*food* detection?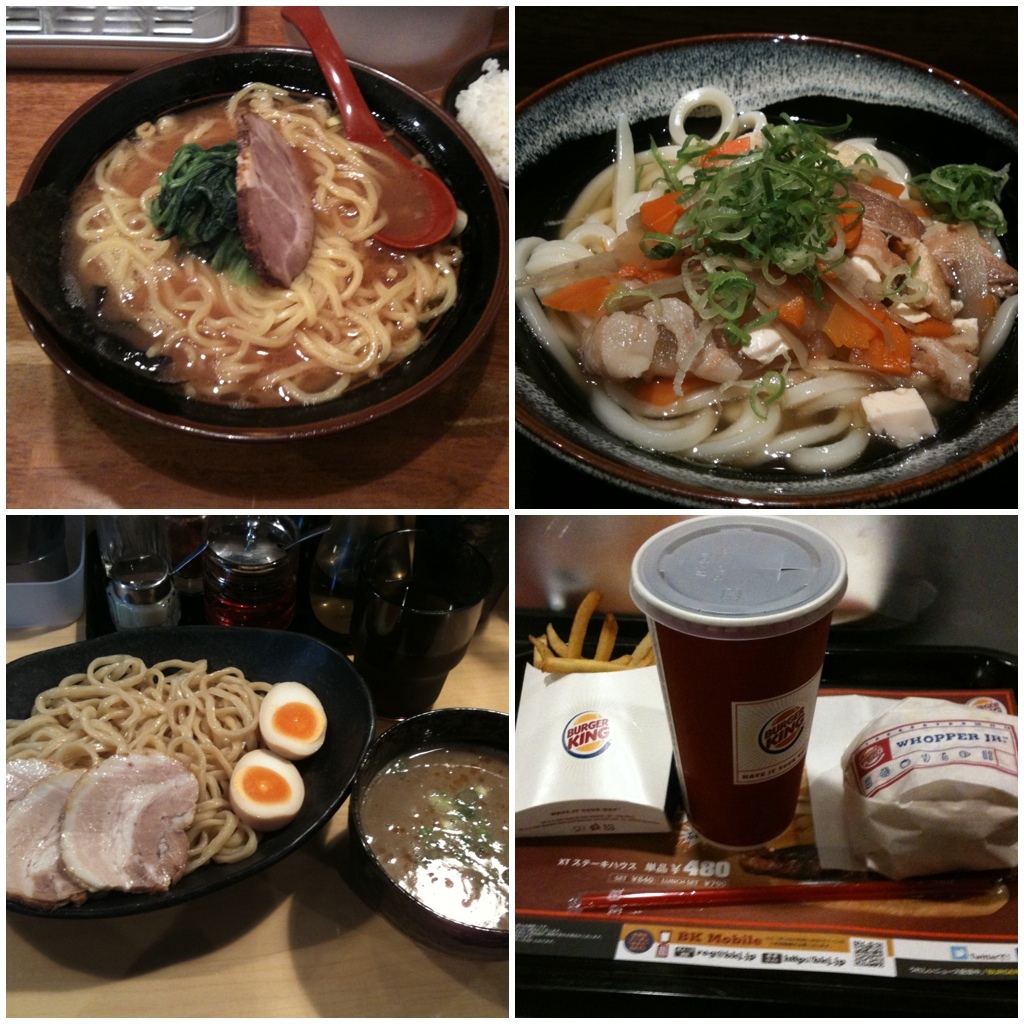
228:755:302:821
